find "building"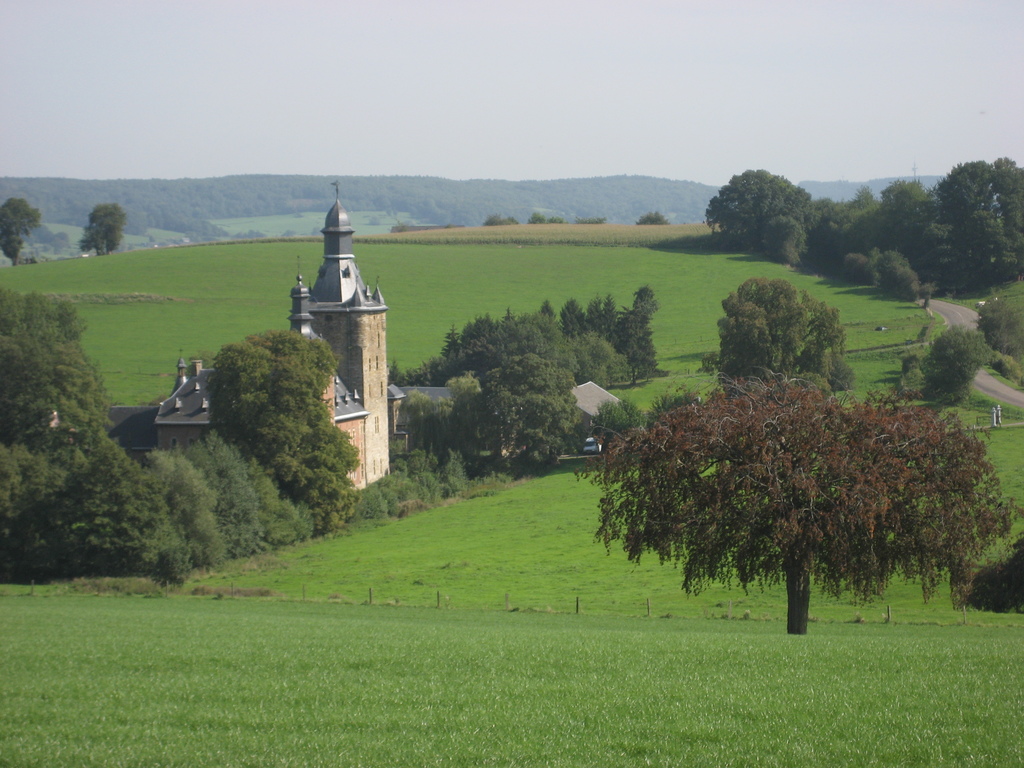
crop(52, 179, 437, 490)
